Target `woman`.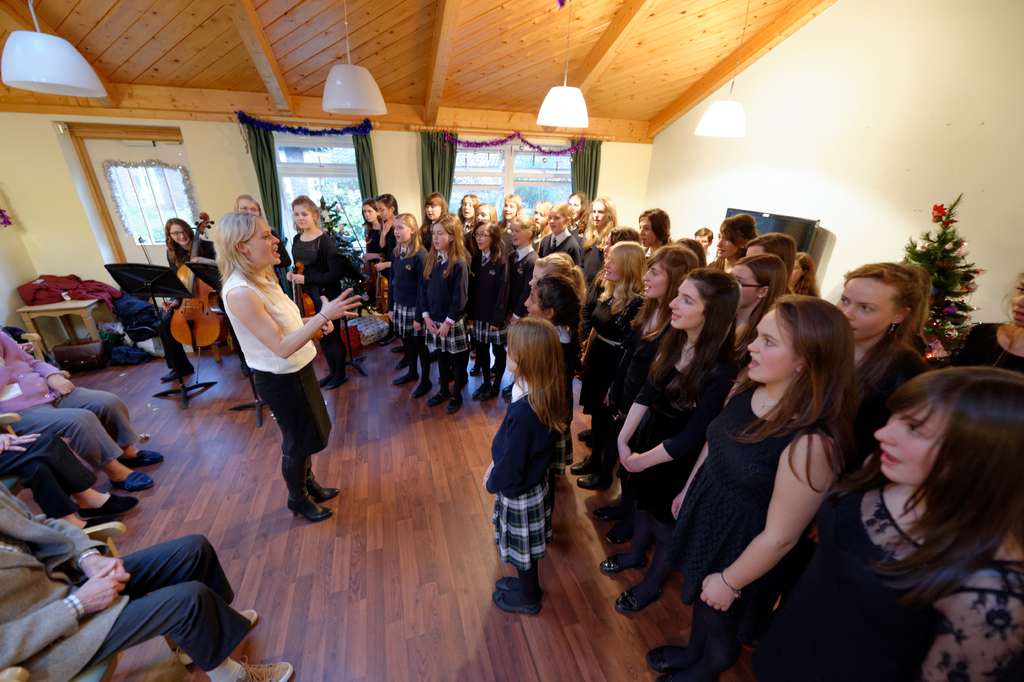
Target region: (573, 197, 619, 374).
